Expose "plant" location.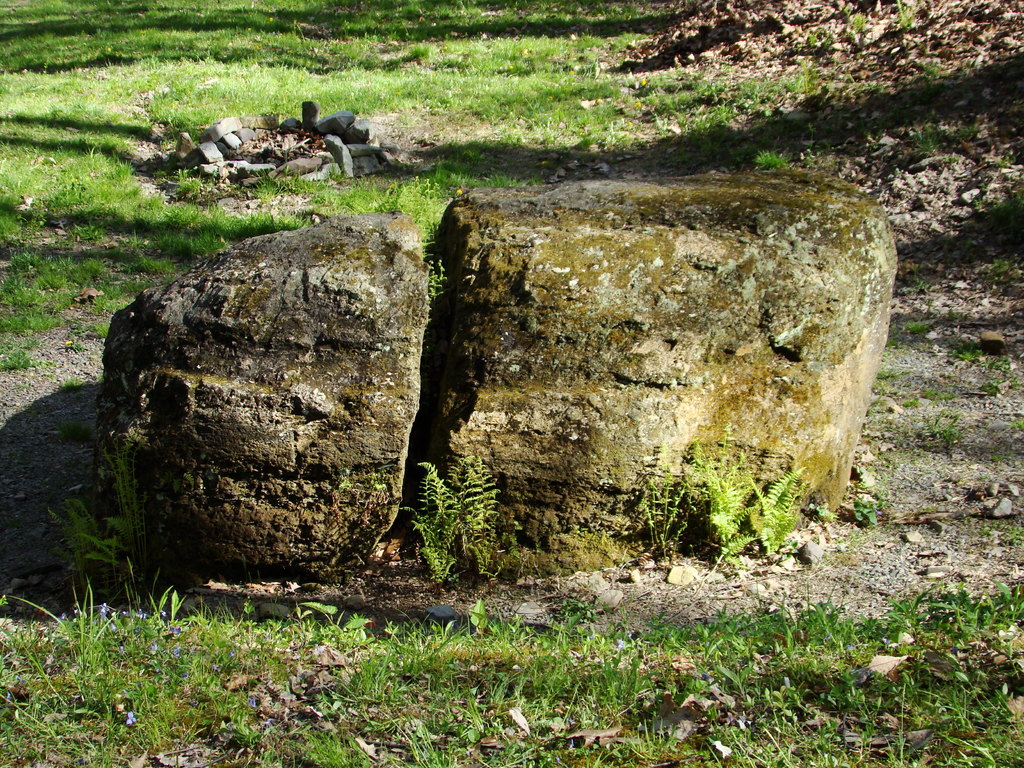
Exposed at bbox=(838, 491, 874, 532).
